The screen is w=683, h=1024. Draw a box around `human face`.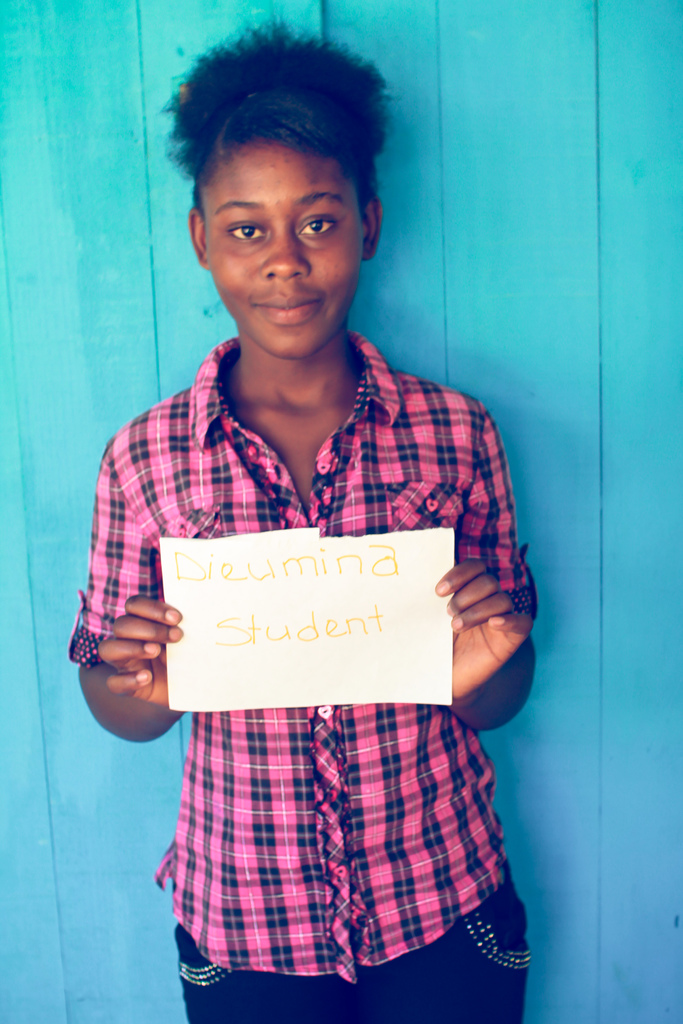
x1=202, y1=130, x2=370, y2=361.
